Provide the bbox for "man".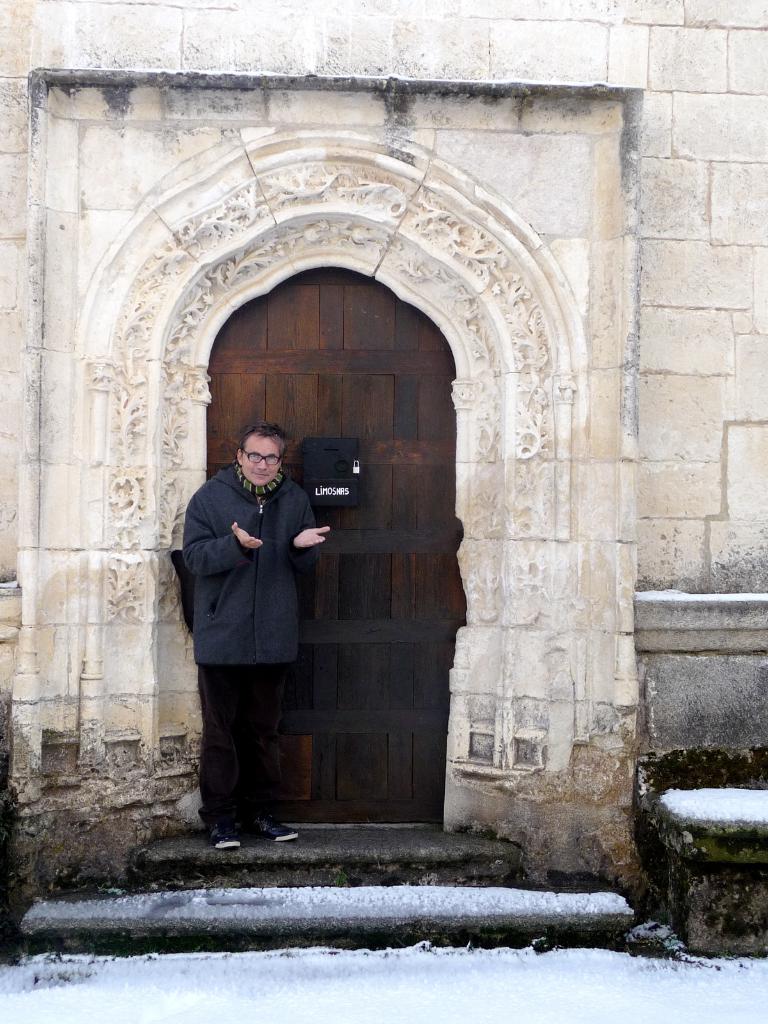
x1=182, y1=417, x2=332, y2=848.
